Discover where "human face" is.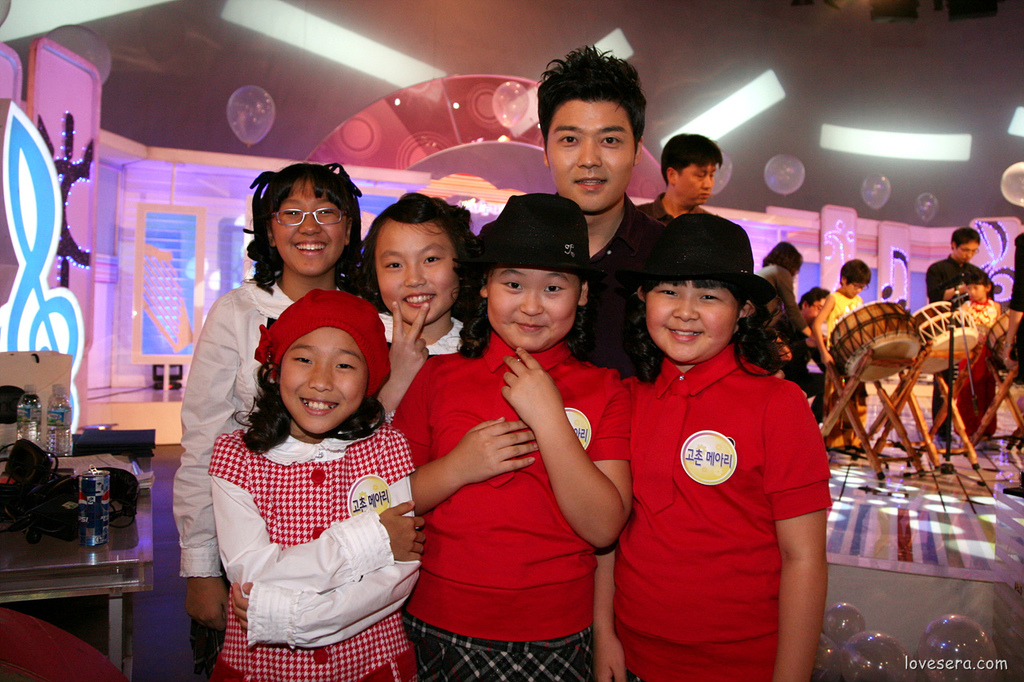
Discovered at BBox(641, 275, 744, 360).
